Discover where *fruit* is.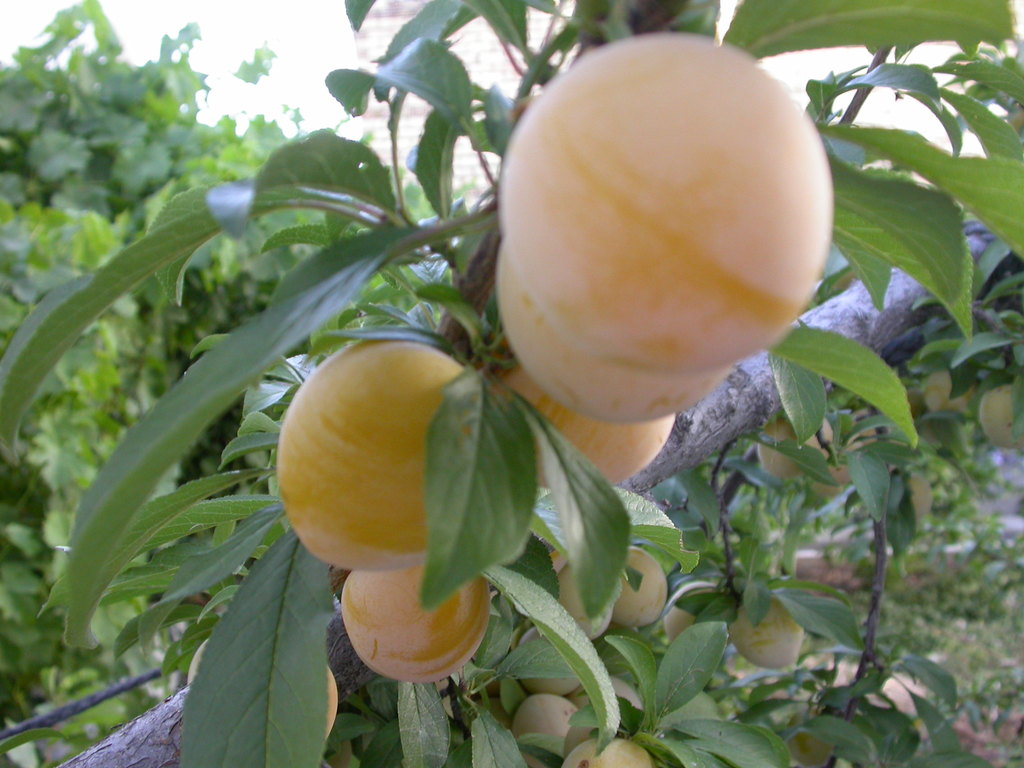
Discovered at <bbox>607, 552, 675, 628</bbox>.
